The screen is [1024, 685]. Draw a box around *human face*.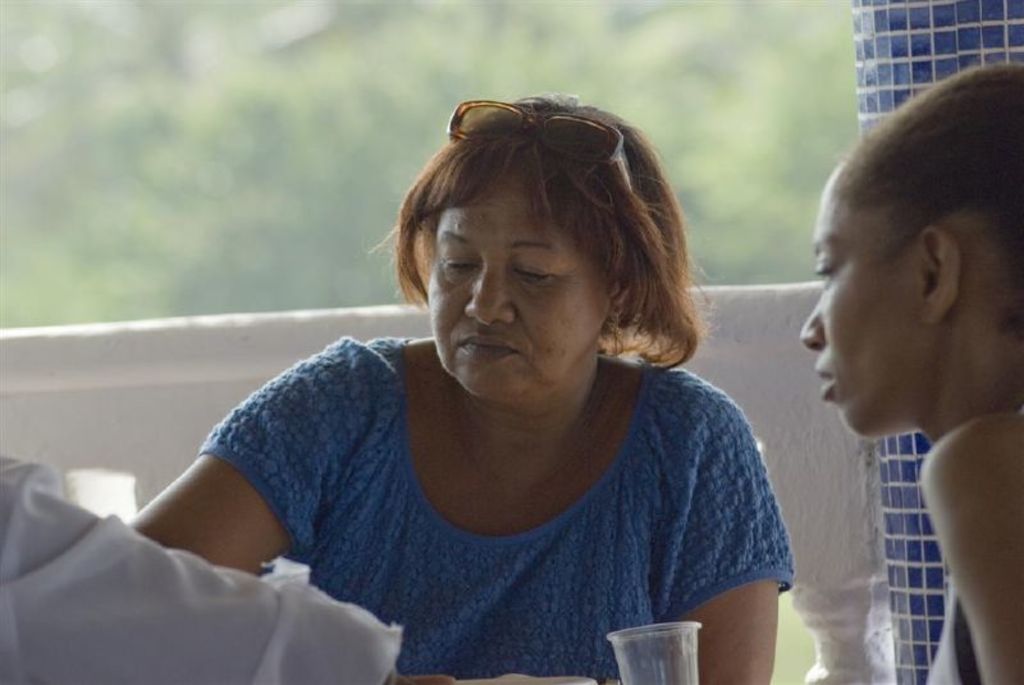
(799, 175, 933, 431).
